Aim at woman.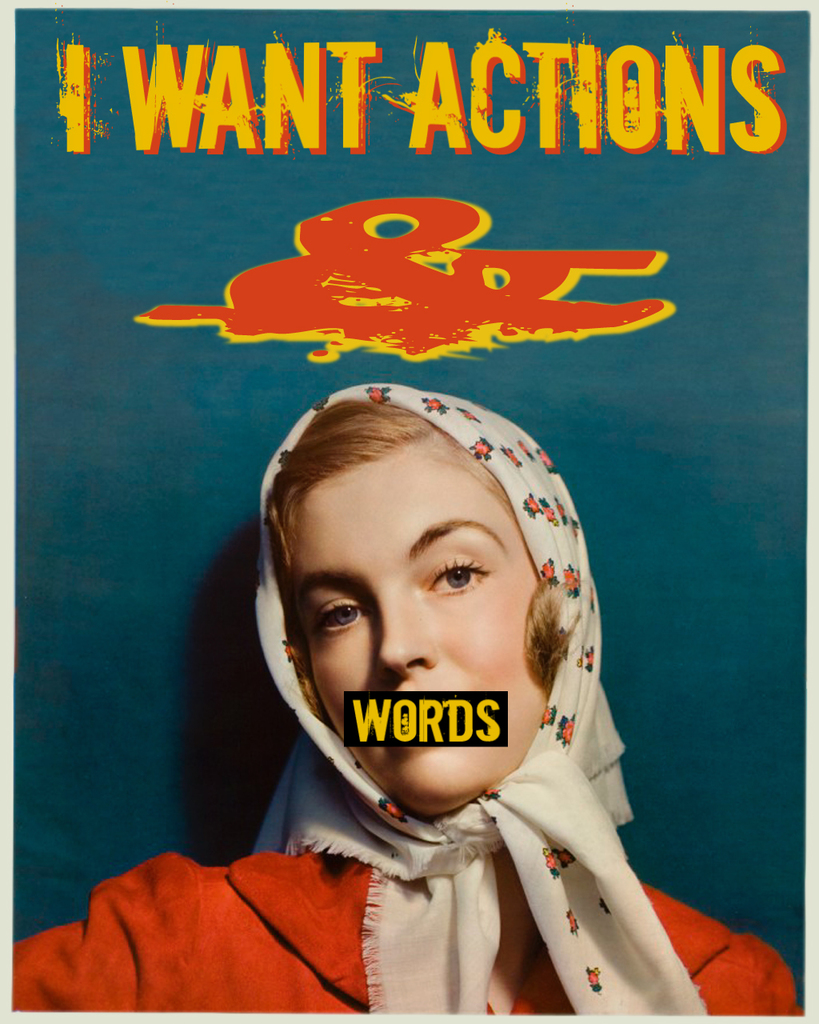
Aimed at left=111, top=306, right=741, bottom=992.
